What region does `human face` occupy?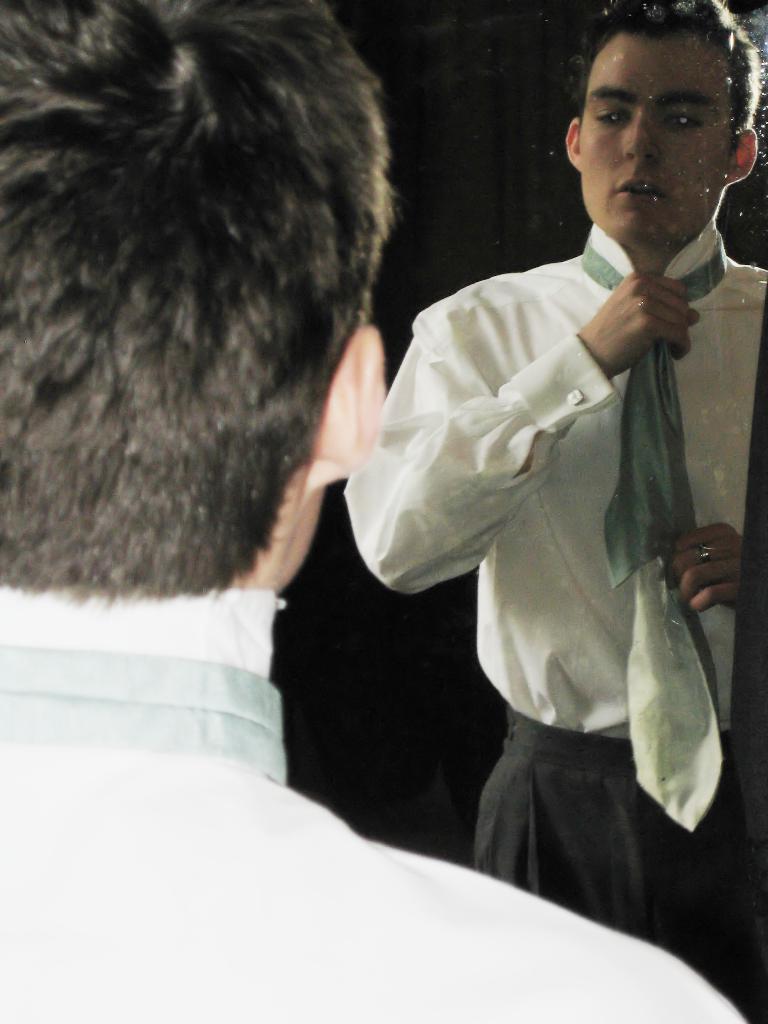
[left=577, top=36, right=728, bottom=237].
